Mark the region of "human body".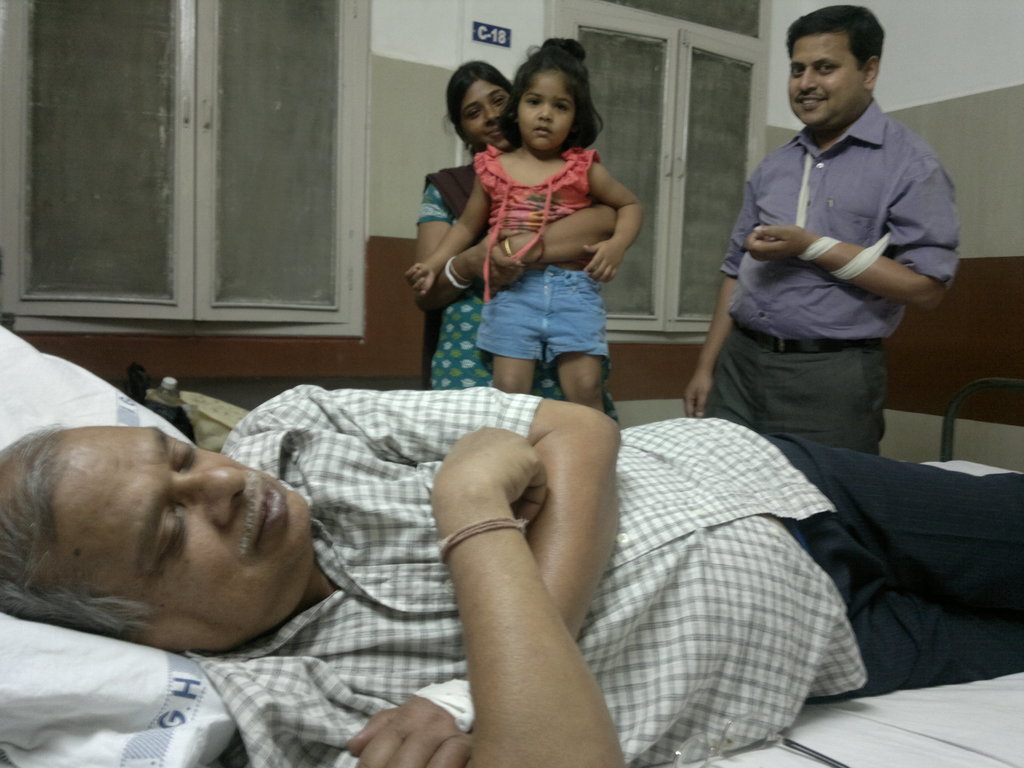
Region: [x1=685, y1=29, x2=956, y2=493].
